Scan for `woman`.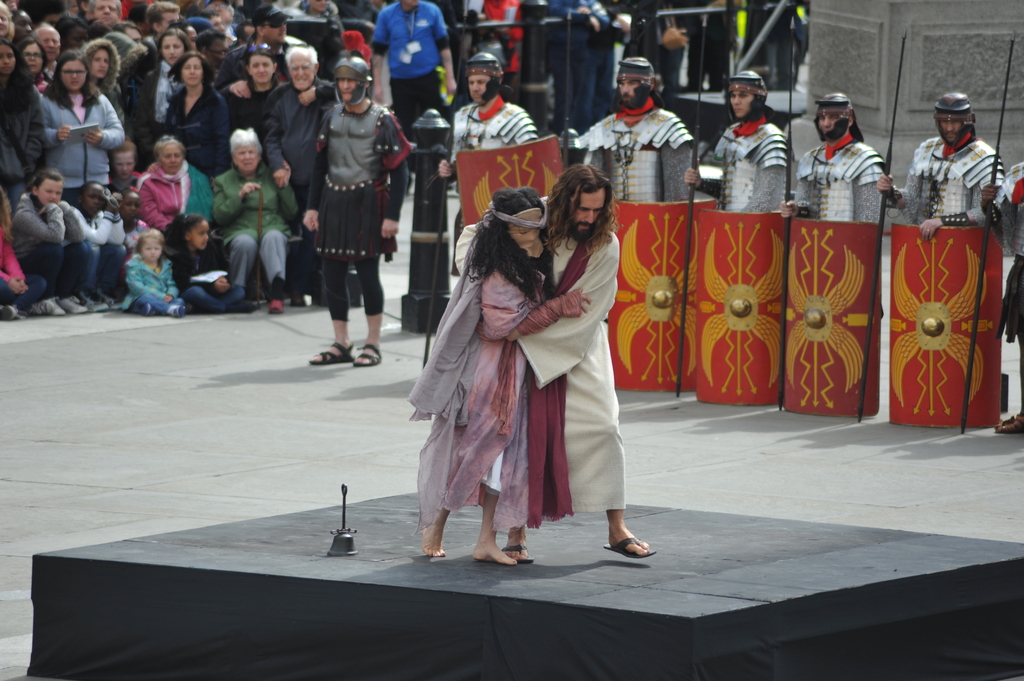
Scan result: [209,129,298,319].
